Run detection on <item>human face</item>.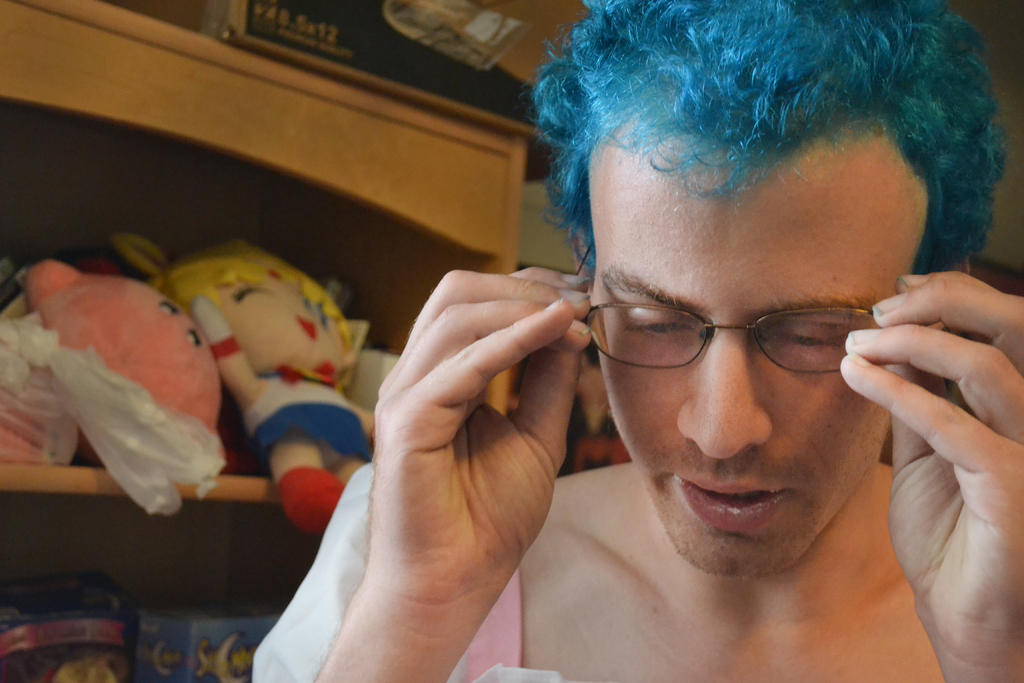
Result: (590, 120, 935, 580).
